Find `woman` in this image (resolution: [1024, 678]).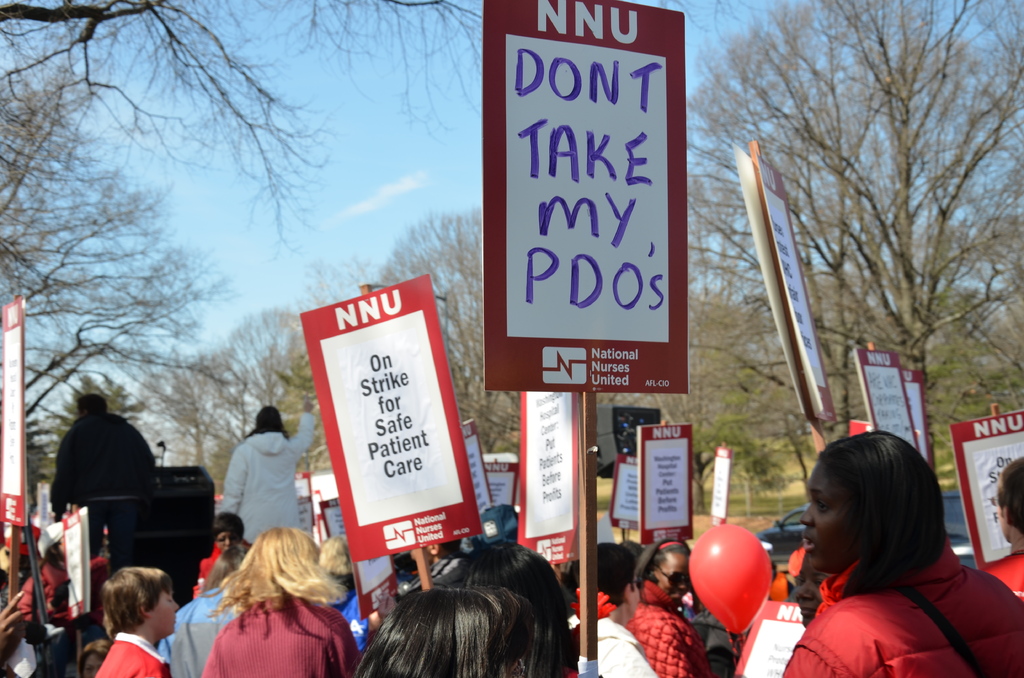
Rect(439, 532, 581, 677).
